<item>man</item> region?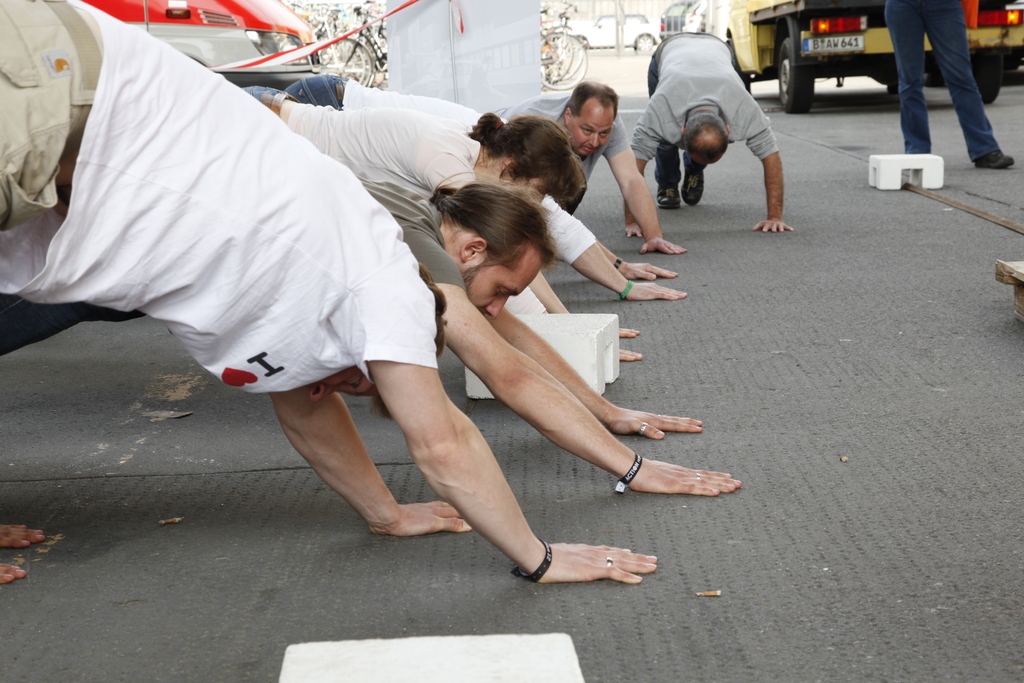
pyautogui.locateOnScreen(506, 80, 690, 259)
